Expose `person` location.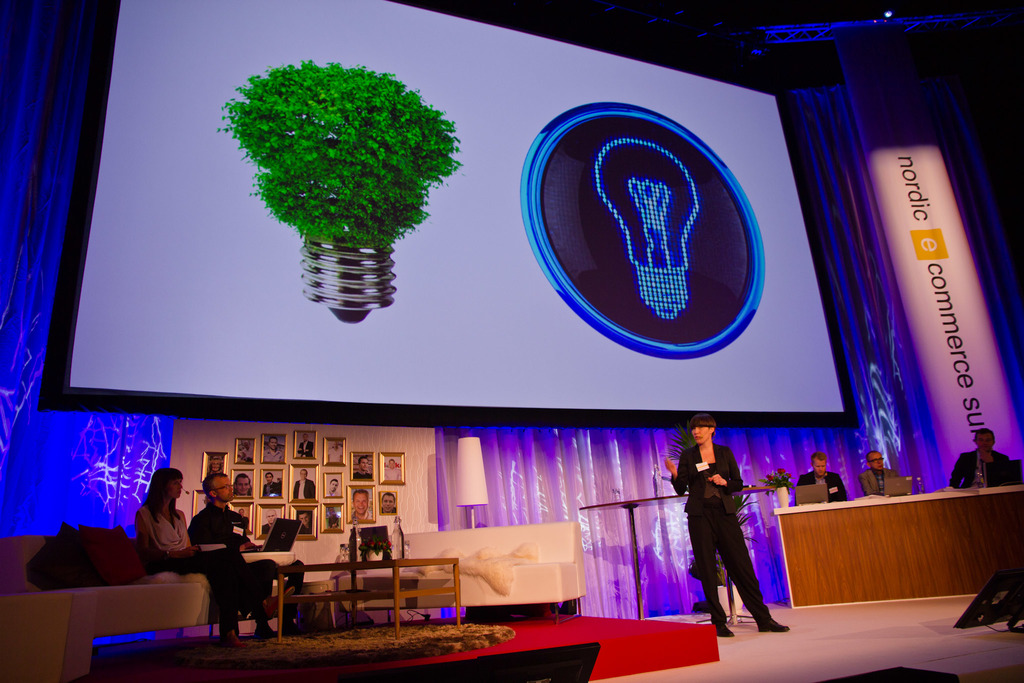
Exposed at region(663, 420, 793, 628).
